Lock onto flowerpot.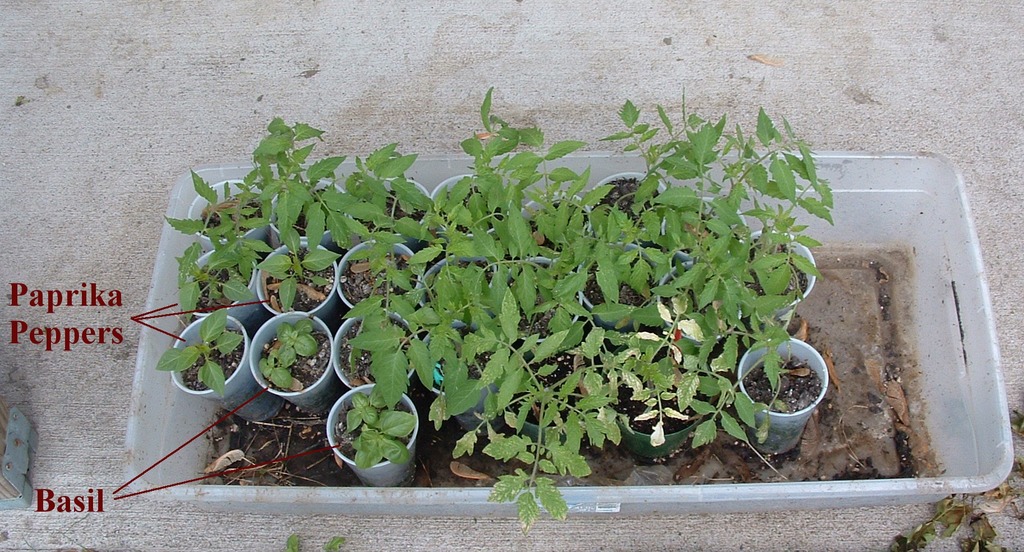
Locked: left=250, top=311, right=336, bottom=409.
